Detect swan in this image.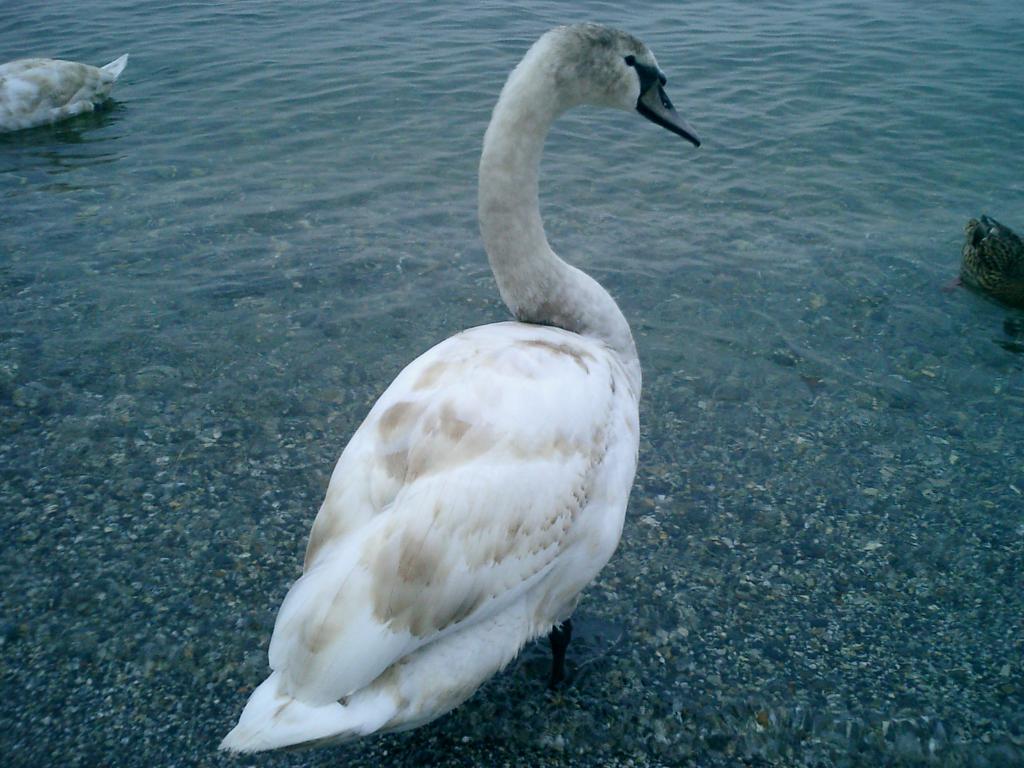
Detection: l=0, t=54, r=128, b=127.
